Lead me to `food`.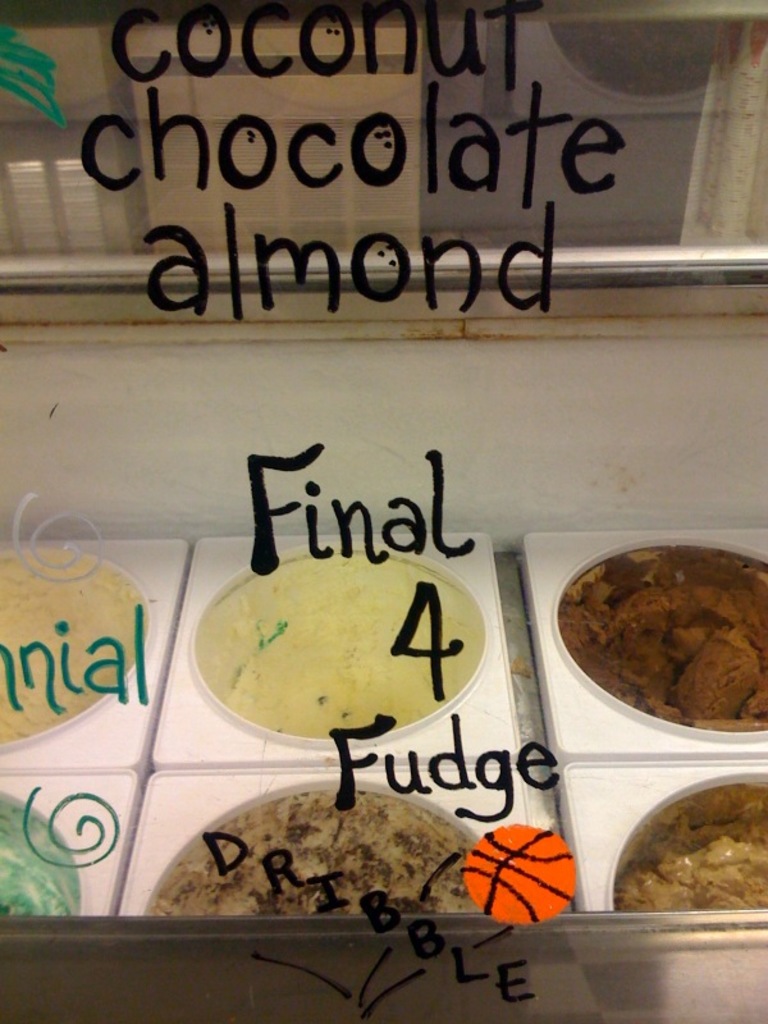
Lead to (152,783,472,920).
